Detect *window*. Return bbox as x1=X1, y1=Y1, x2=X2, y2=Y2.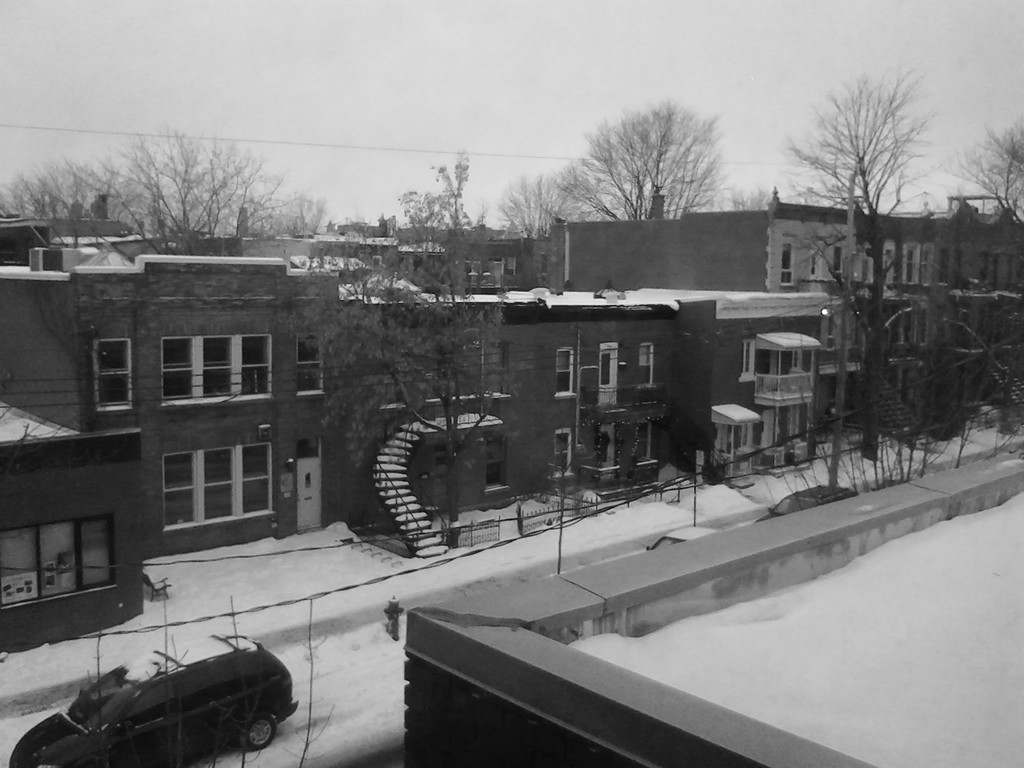
x1=0, y1=515, x2=117, y2=607.
